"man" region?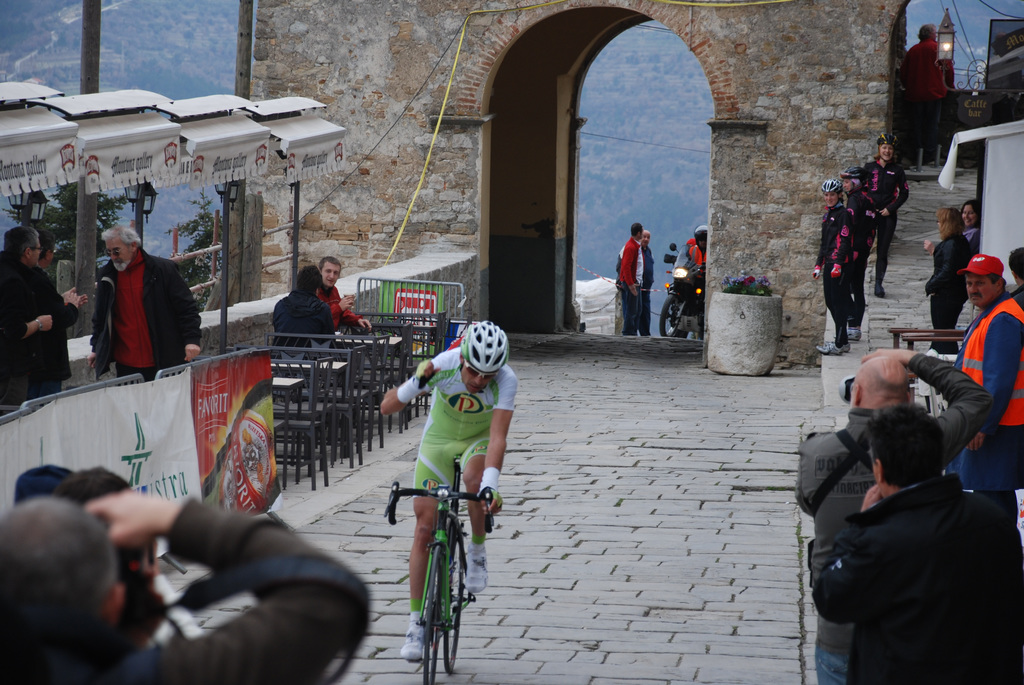
[616,230,654,337]
